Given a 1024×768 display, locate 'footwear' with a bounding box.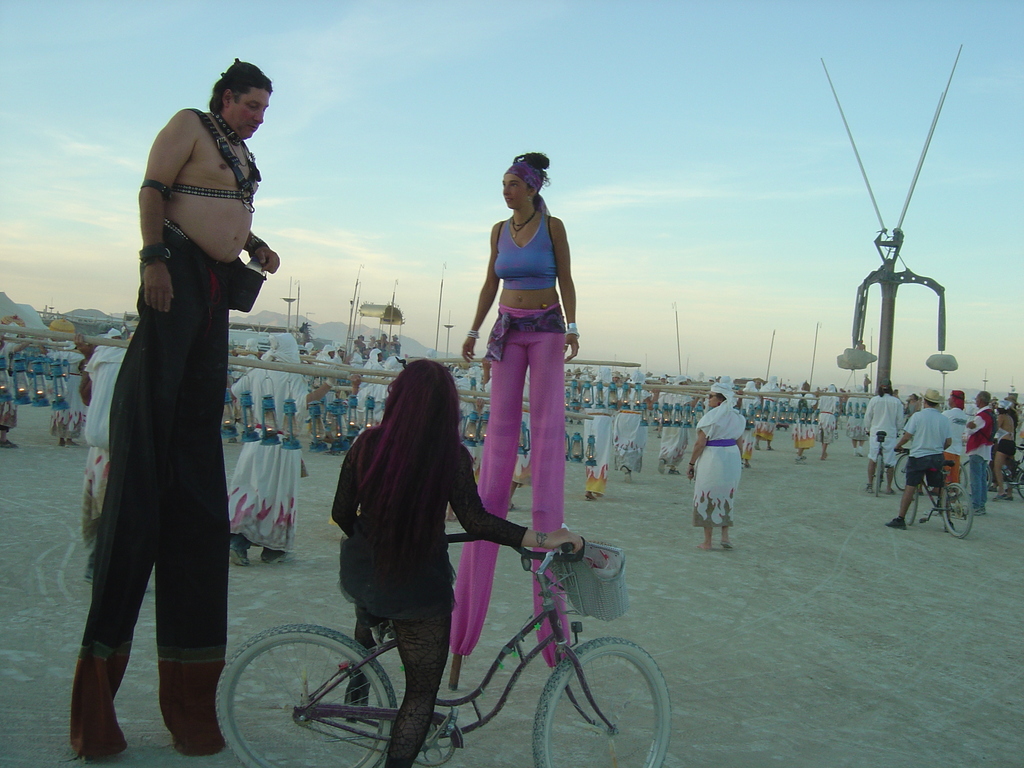
Located: bbox(659, 457, 665, 472).
